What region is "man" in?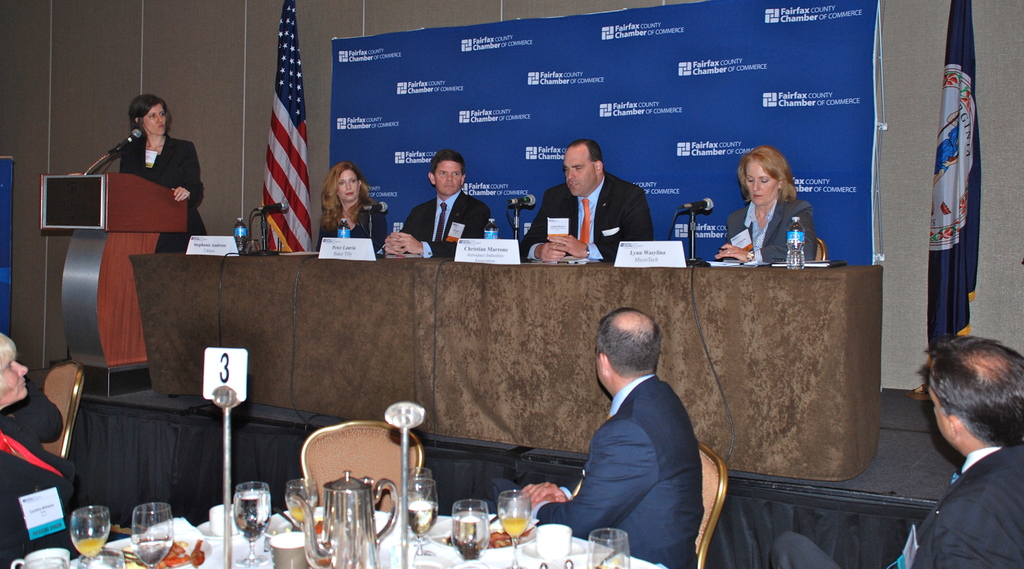
{"left": 540, "top": 312, "right": 737, "bottom": 560}.
